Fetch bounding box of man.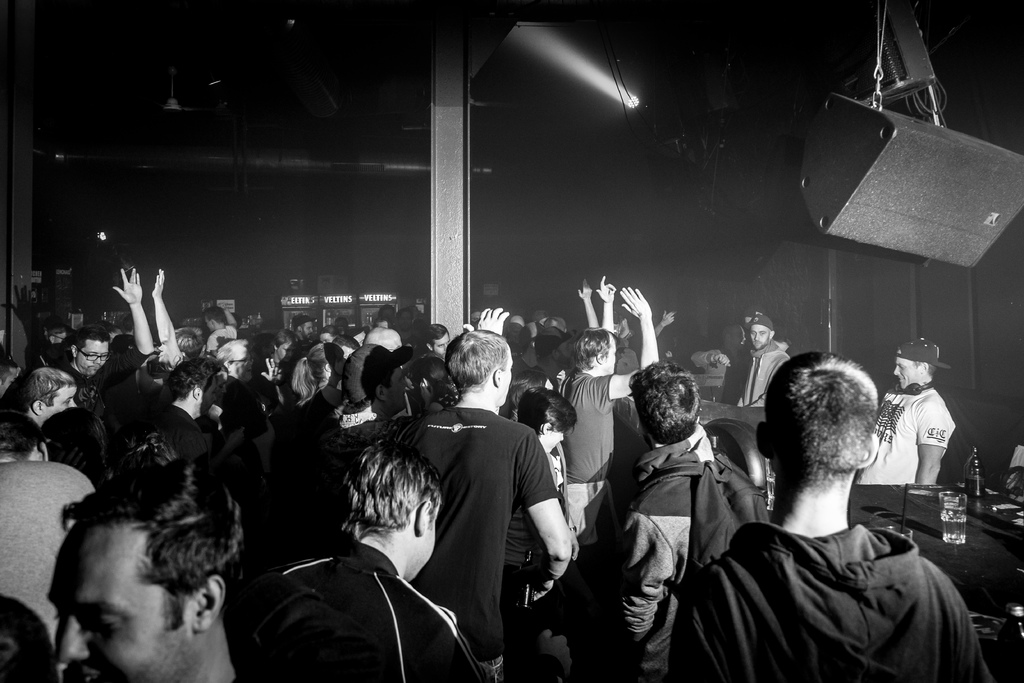
Bbox: region(63, 324, 113, 413).
